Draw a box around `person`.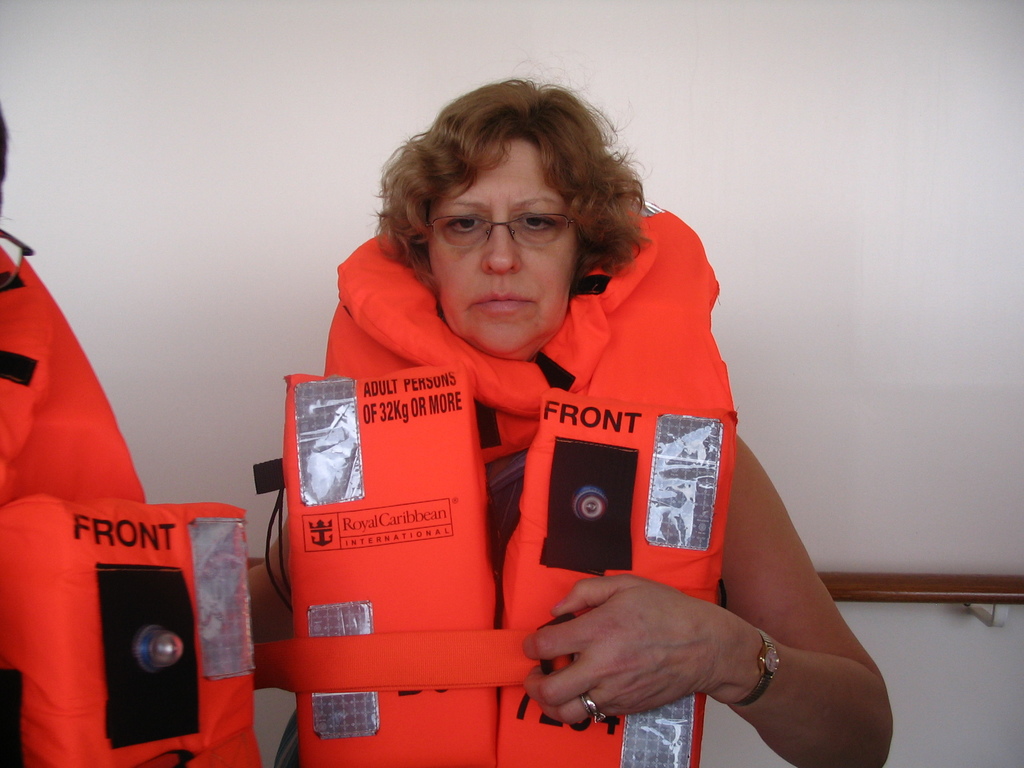
[260, 81, 822, 749].
